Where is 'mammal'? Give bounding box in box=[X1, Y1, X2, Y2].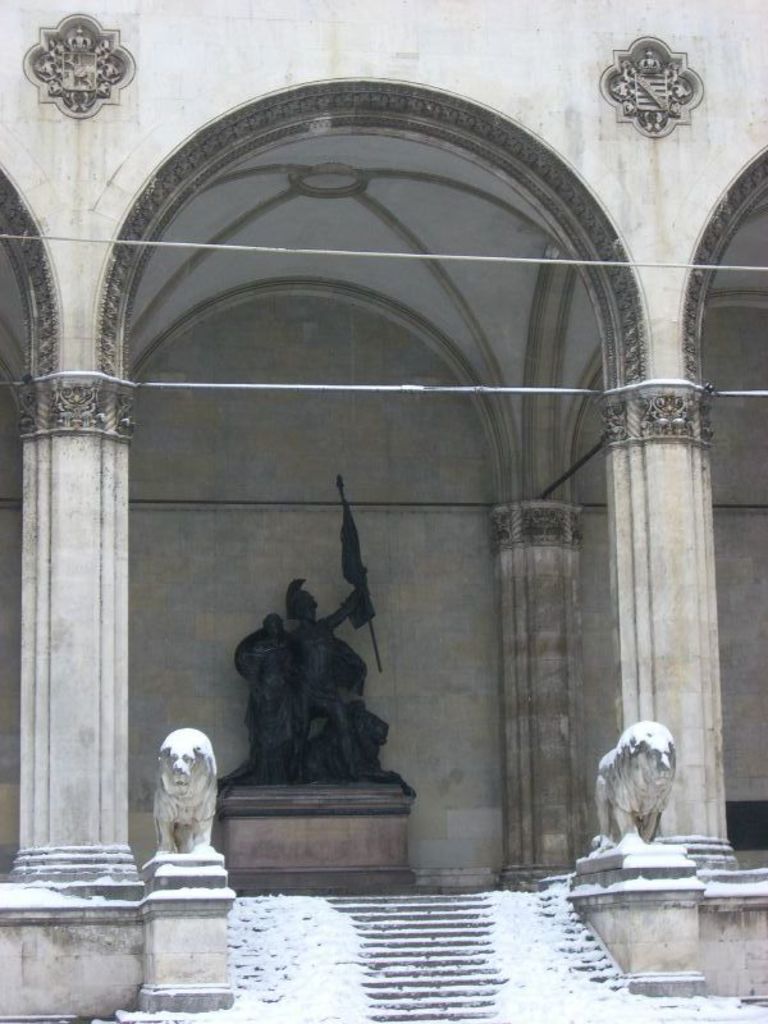
box=[291, 577, 380, 777].
